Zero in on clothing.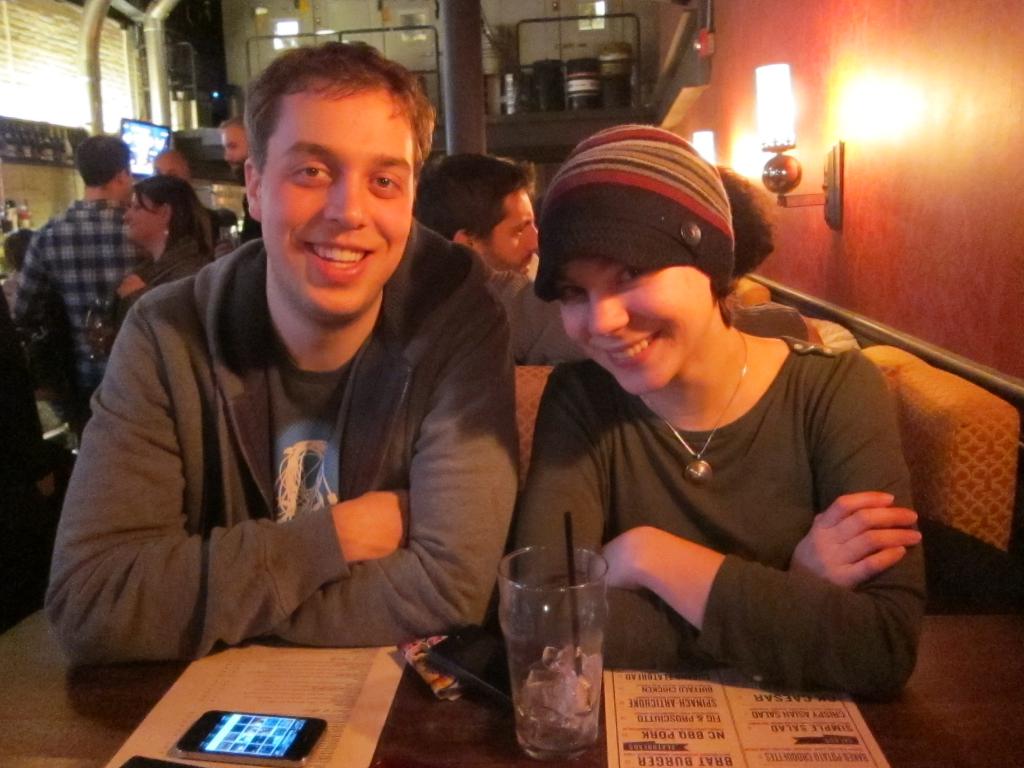
Zeroed in: left=492, top=270, right=808, bottom=360.
